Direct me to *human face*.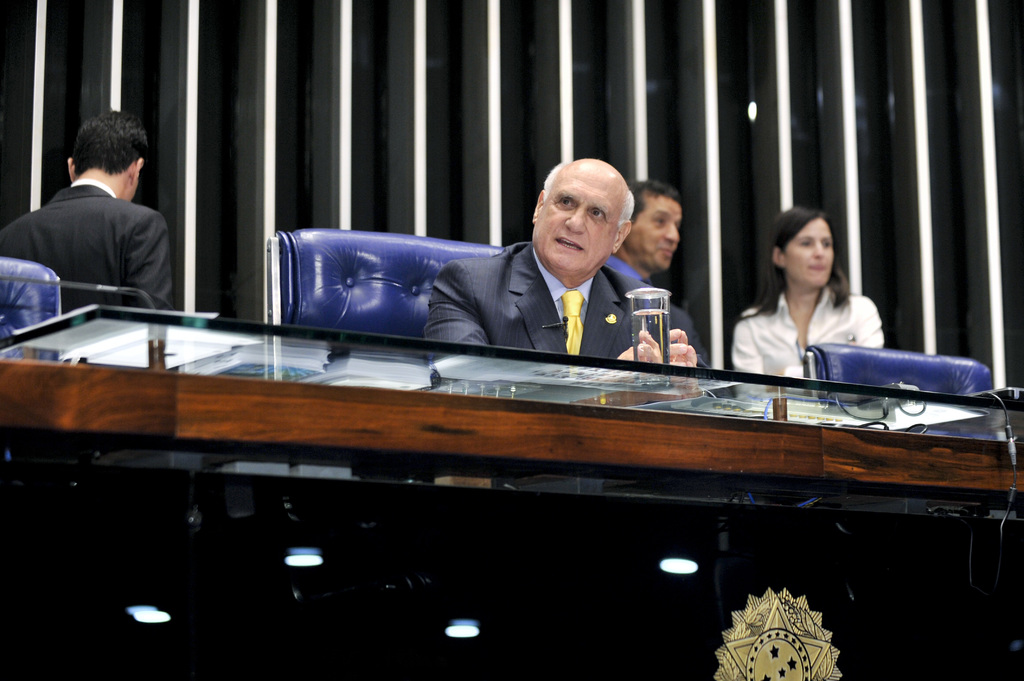
Direction: bbox(534, 158, 629, 279).
